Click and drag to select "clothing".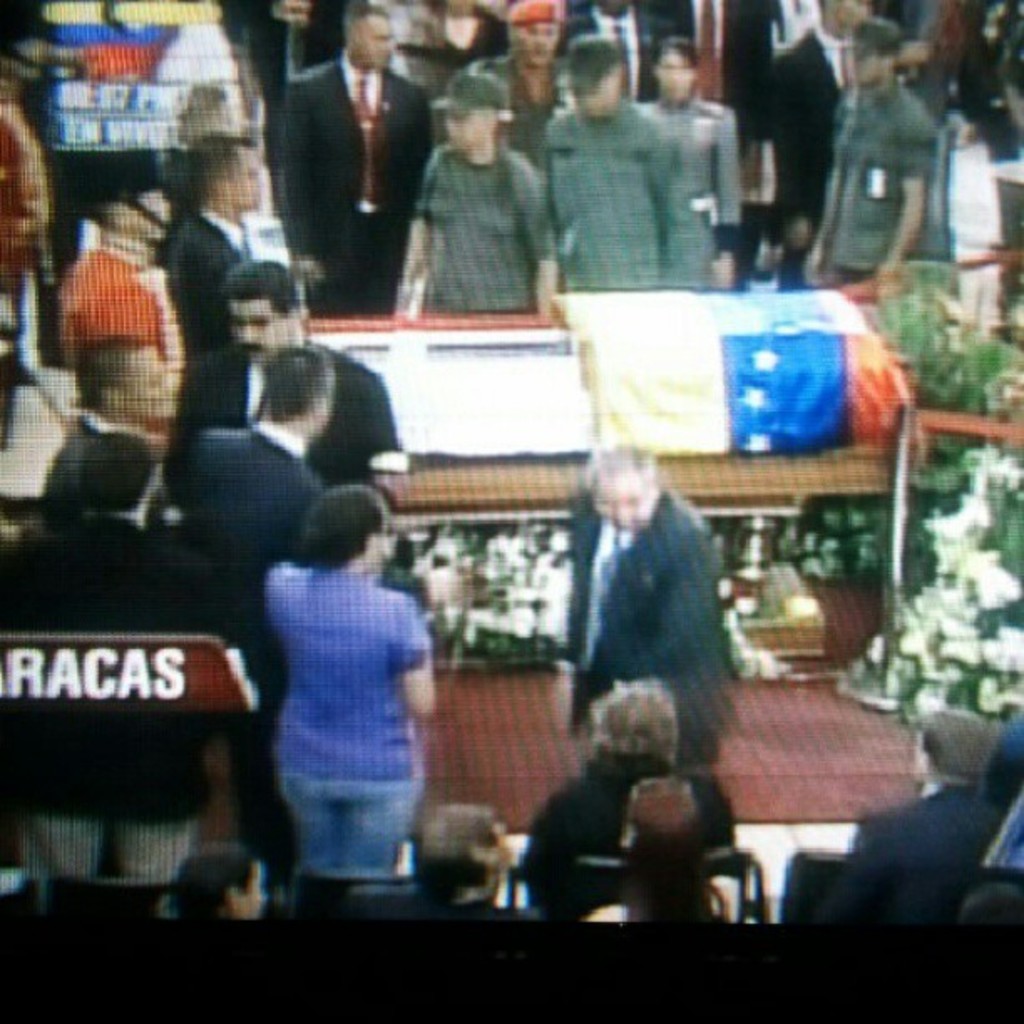
Selection: {"left": 253, "top": 520, "right": 440, "bottom": 867}.
